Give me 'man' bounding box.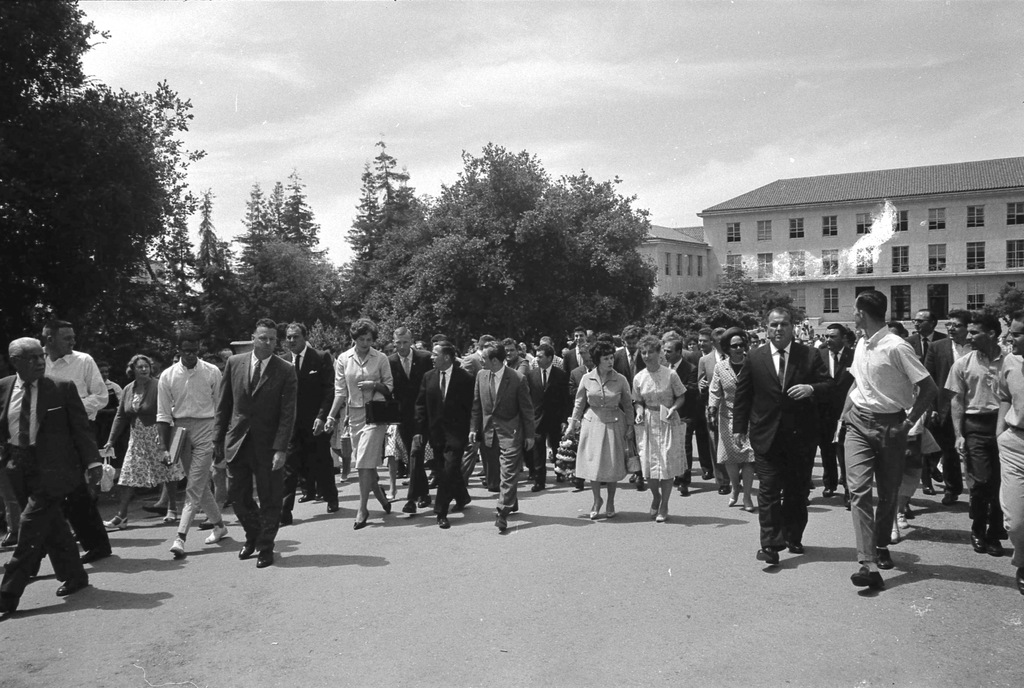
[733, 303, 839, 568].
